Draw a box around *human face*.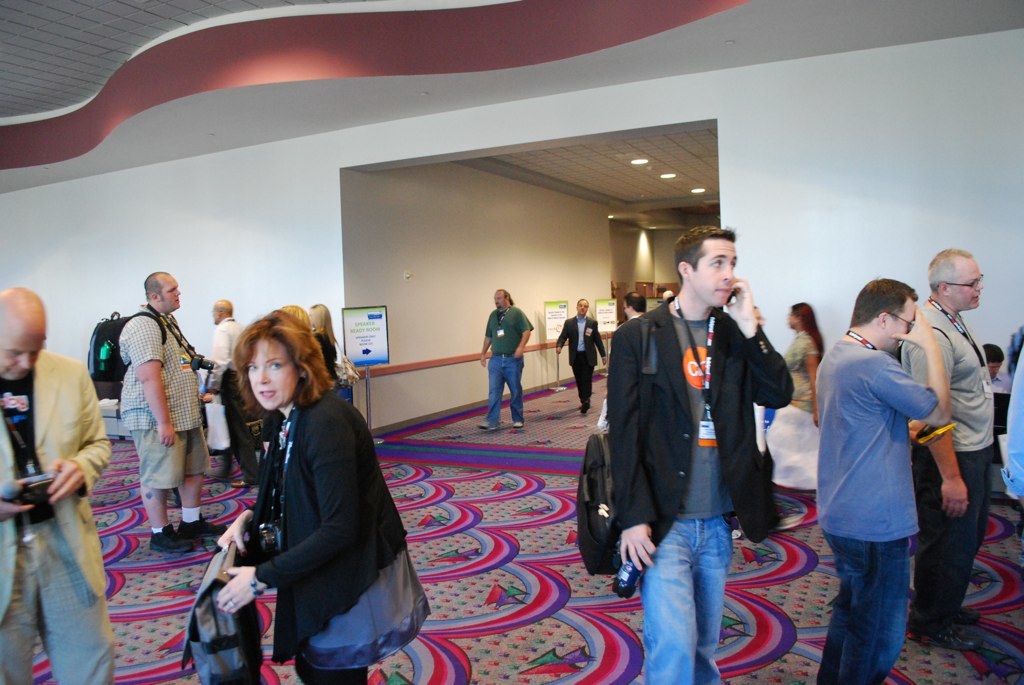
bbox=(577, 299, 586, 315).
